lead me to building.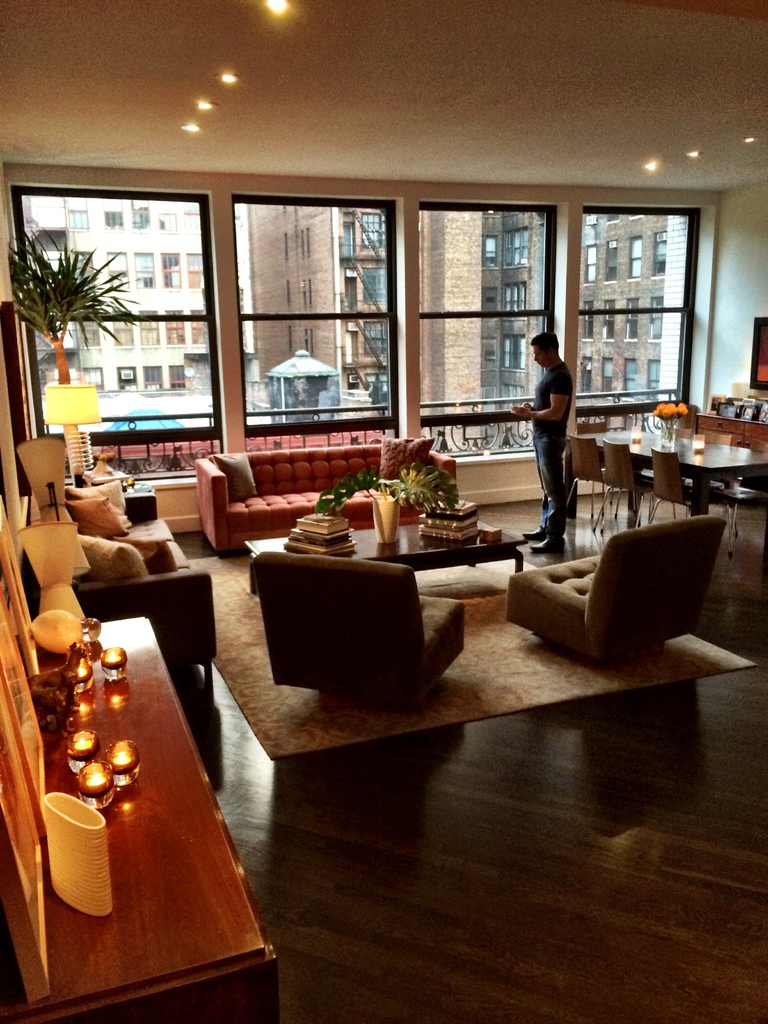
Lead to [0,0,767,1012].
